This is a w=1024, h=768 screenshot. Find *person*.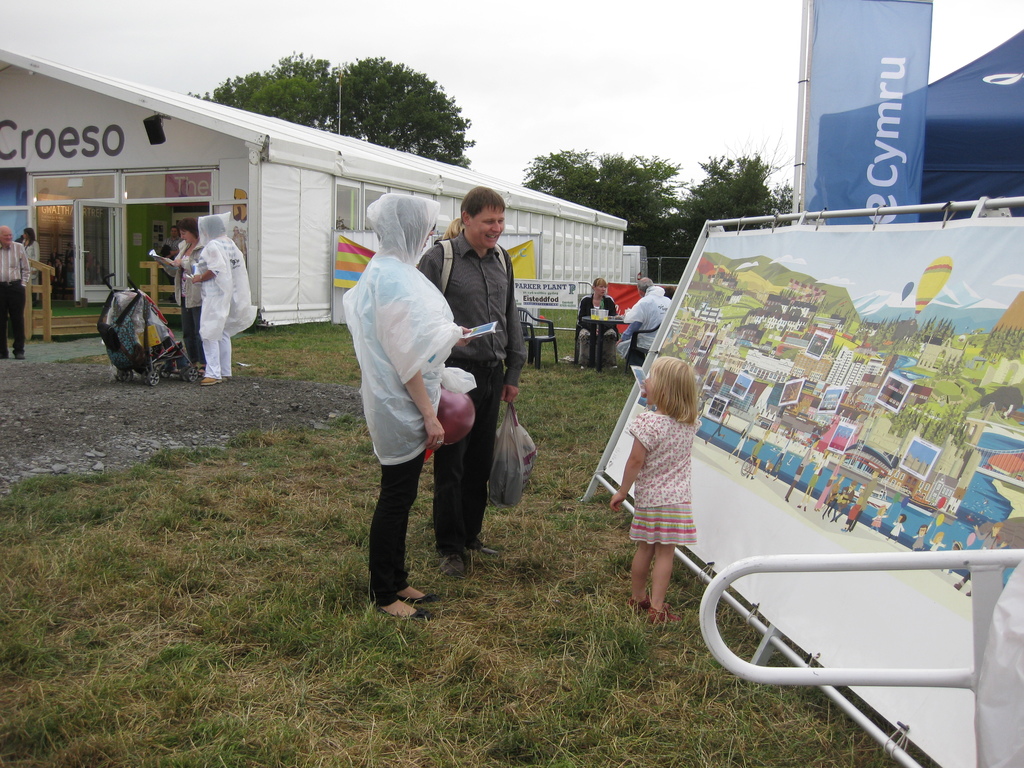
Bounding box: 576:271:623:362.
